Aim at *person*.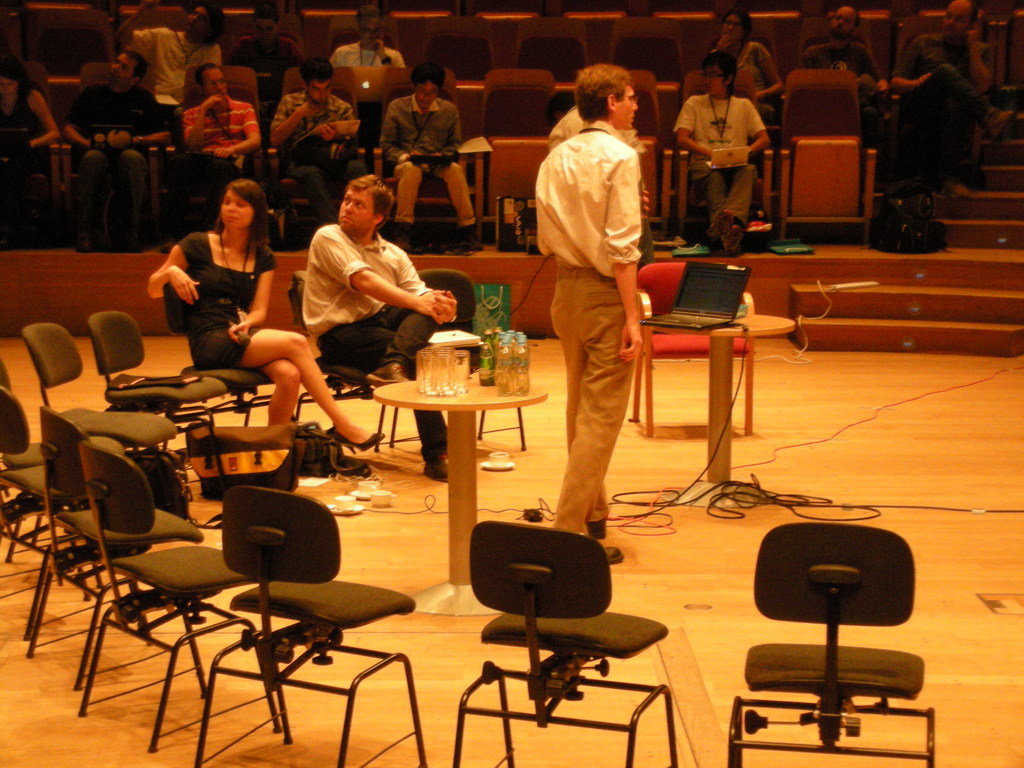
Aimed at 56,45,175,225.
